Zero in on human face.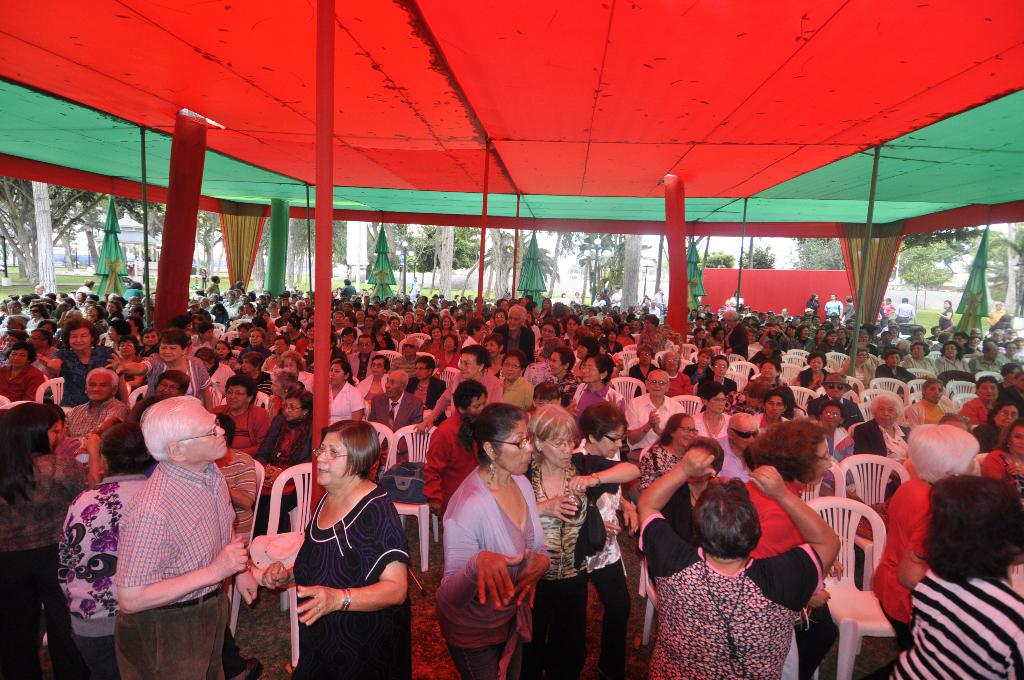
Zeroed in: (316, 430, 350, 485).
